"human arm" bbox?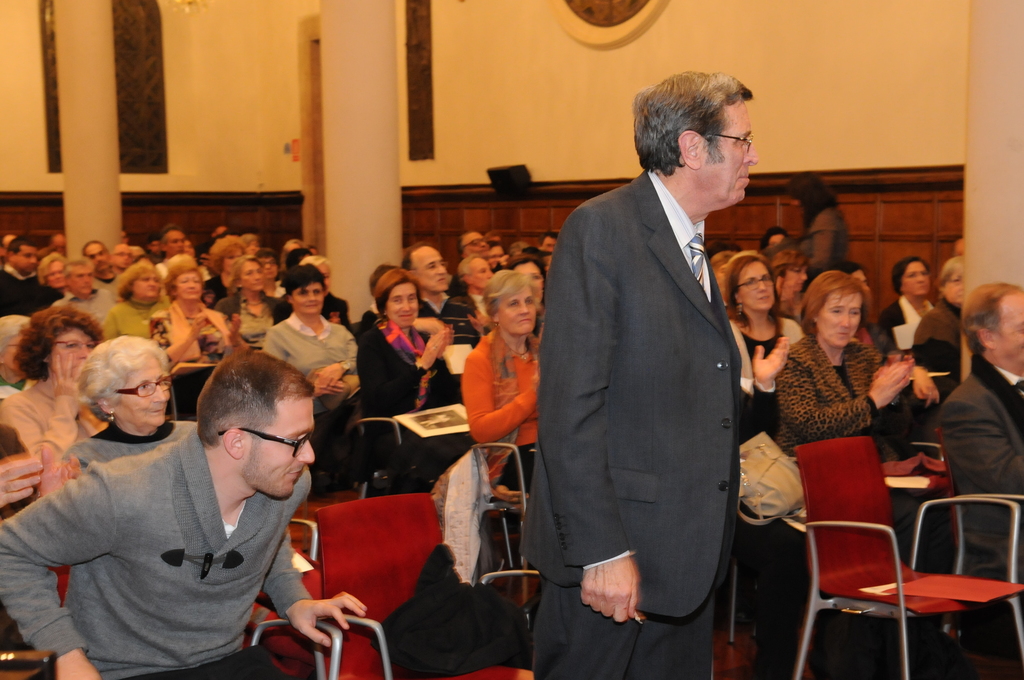
l=357, t=328, r=447, b=414
